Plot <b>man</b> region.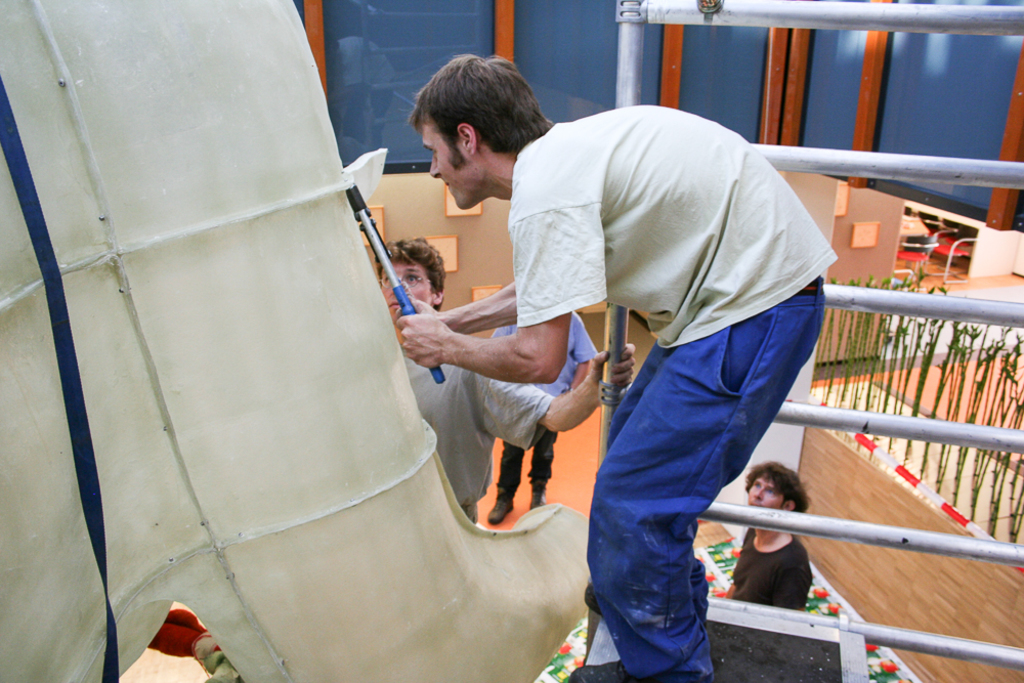
Plotted at bbox=(486, 310, 597, 526).
